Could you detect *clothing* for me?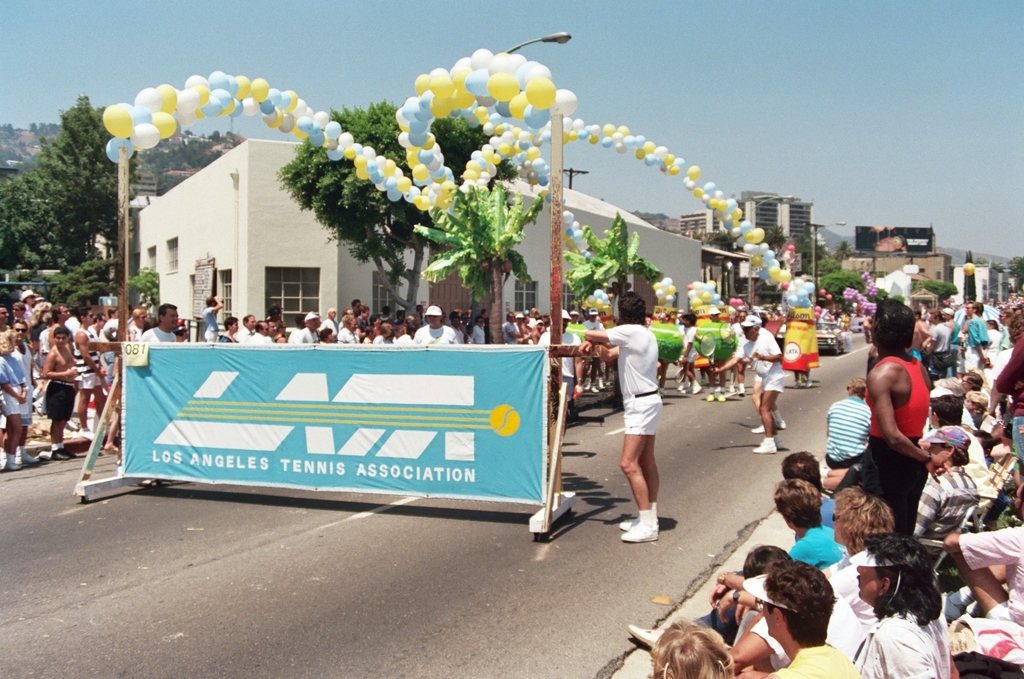
Detection result: left=76, top=327, right=103, bottom=390.
